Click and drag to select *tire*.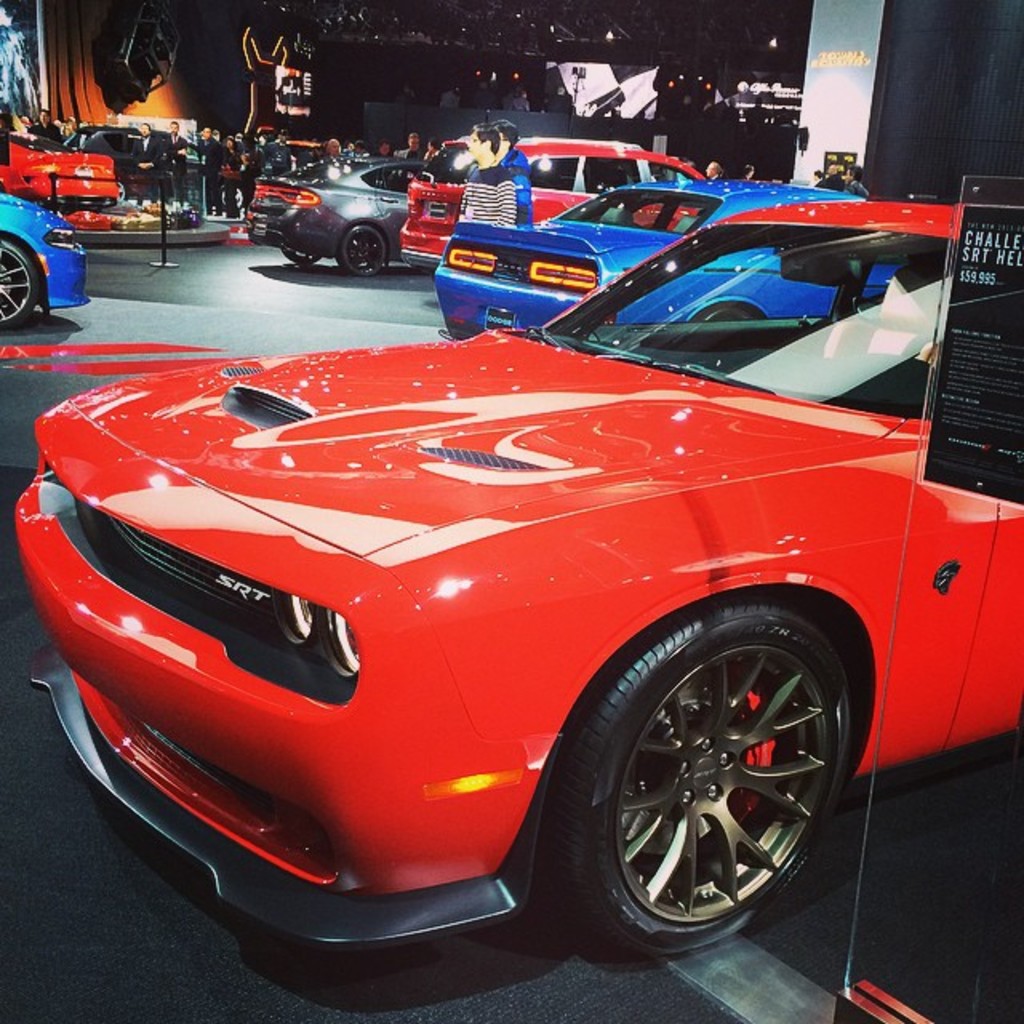
Selection: 563 600 806 987.
